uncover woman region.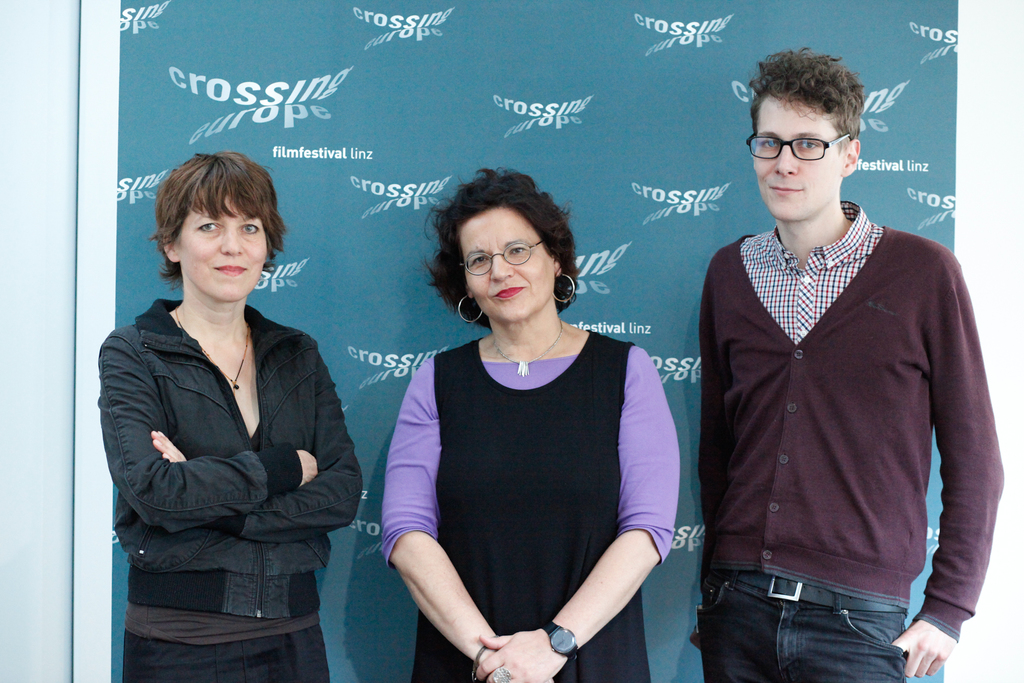
Uncovered: left=95, top=146, right=353, bottom=682.
